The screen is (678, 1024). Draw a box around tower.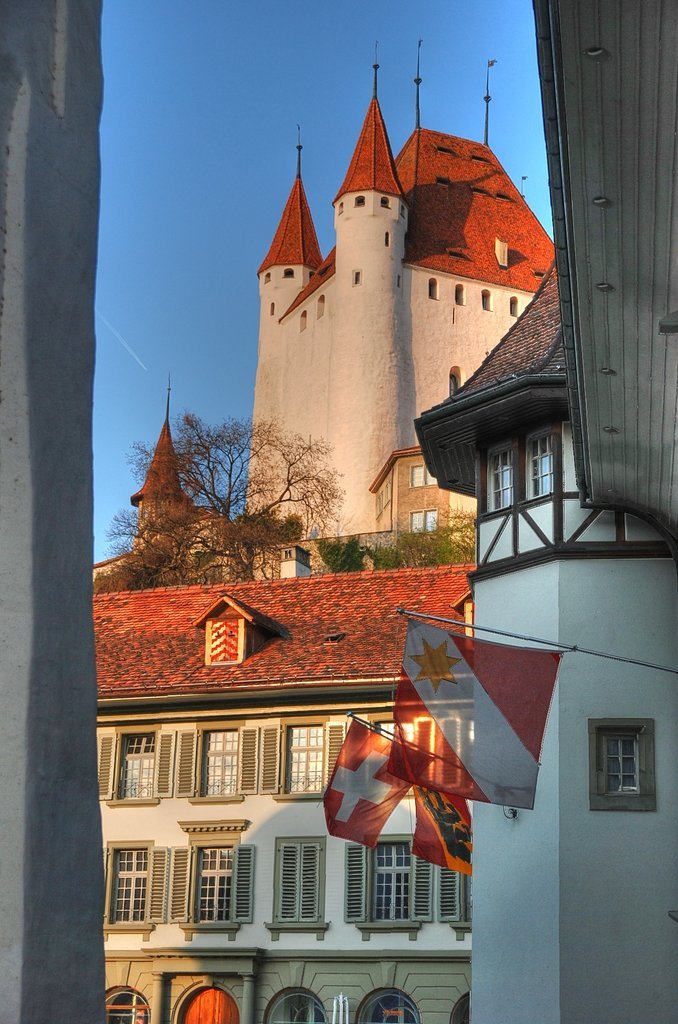
locate(432, 232, 677, 1023).
